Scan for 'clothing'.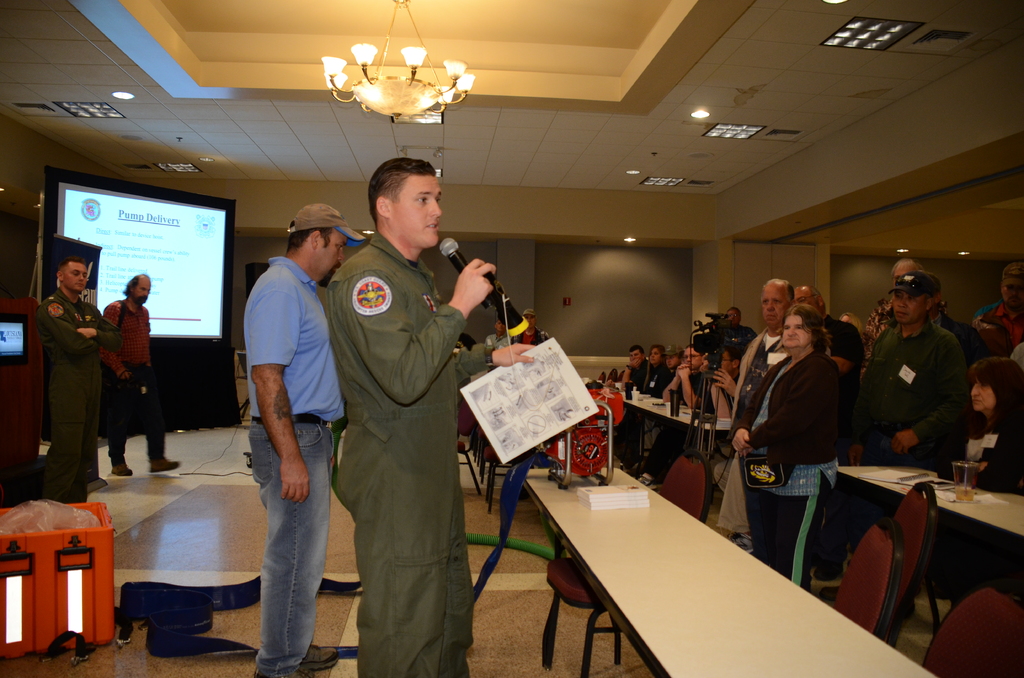
Scan result: x1=97, y1=292, x2=168, y2=469.
